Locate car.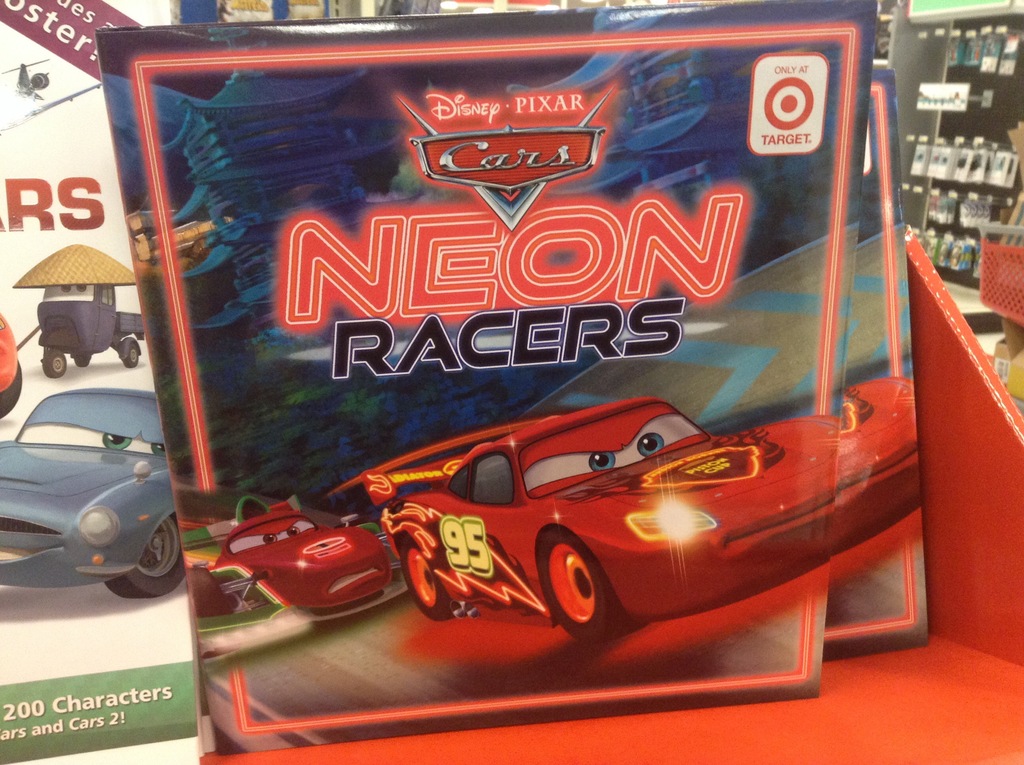
Bounding box: {"x1": 834, "y1": 380, "x2": 921, "y2": 554}.
